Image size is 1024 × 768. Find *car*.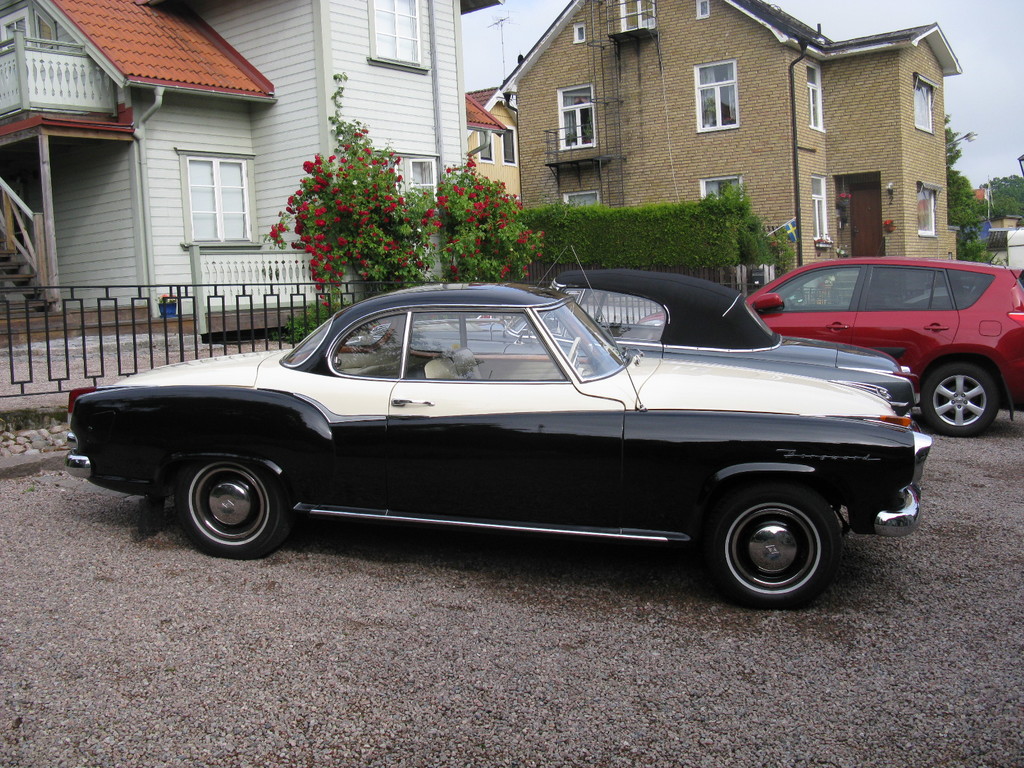
(left=362, top=265, right=917, bottom=412).
